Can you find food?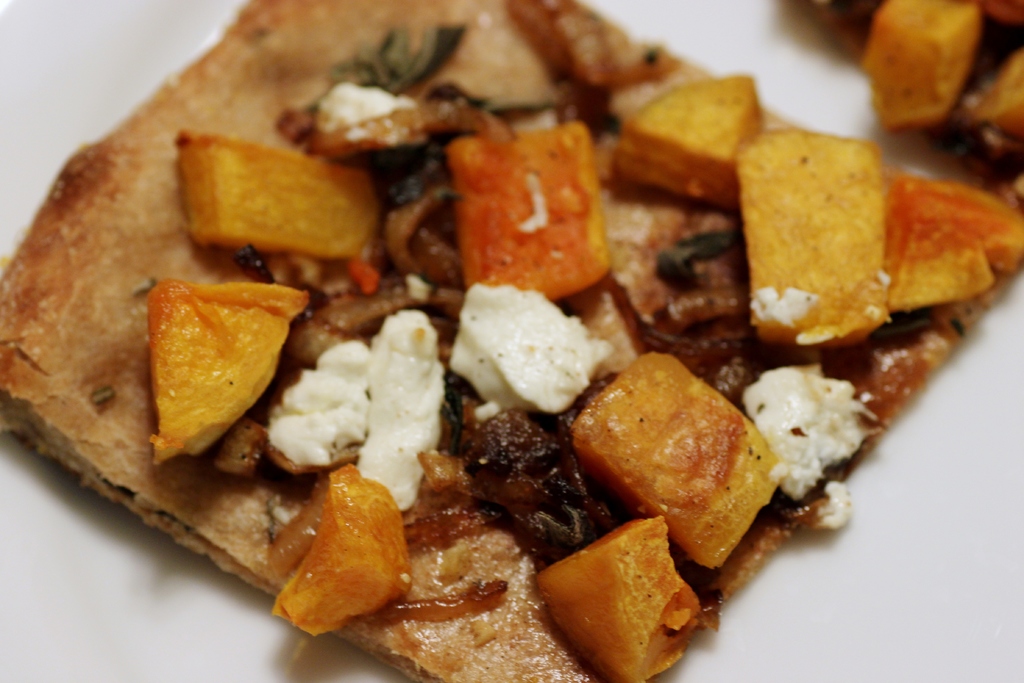
Yes, bounding box: 23,0,1007,664.
